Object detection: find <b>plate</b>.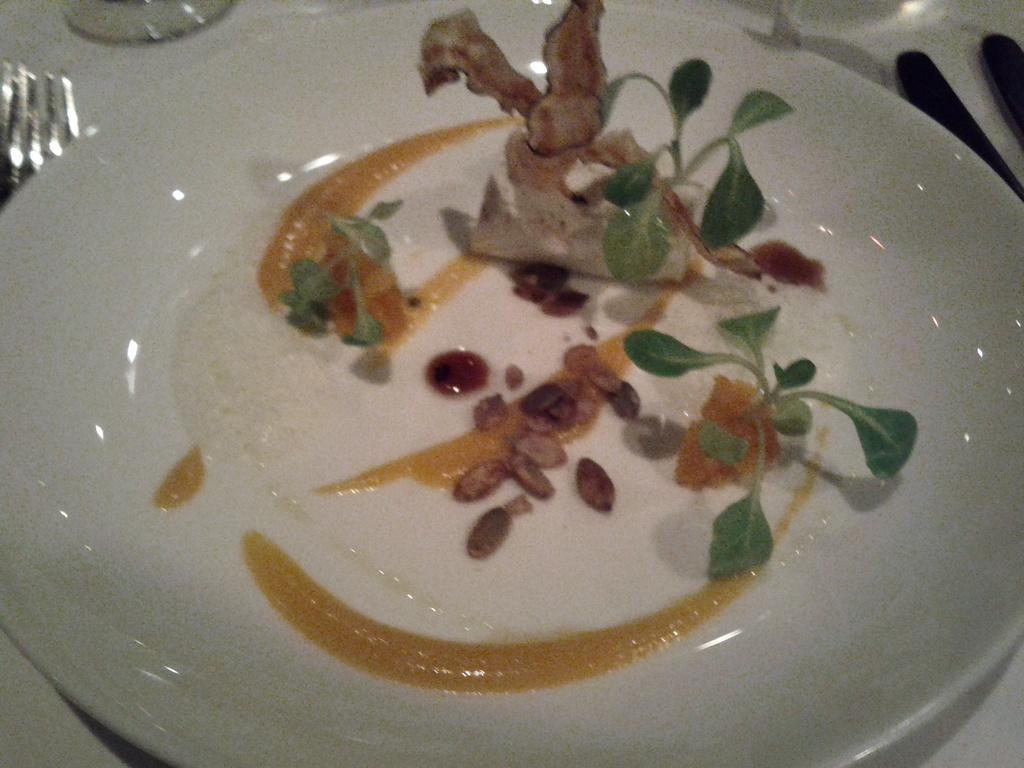
[0, 13, 1023, 767].
